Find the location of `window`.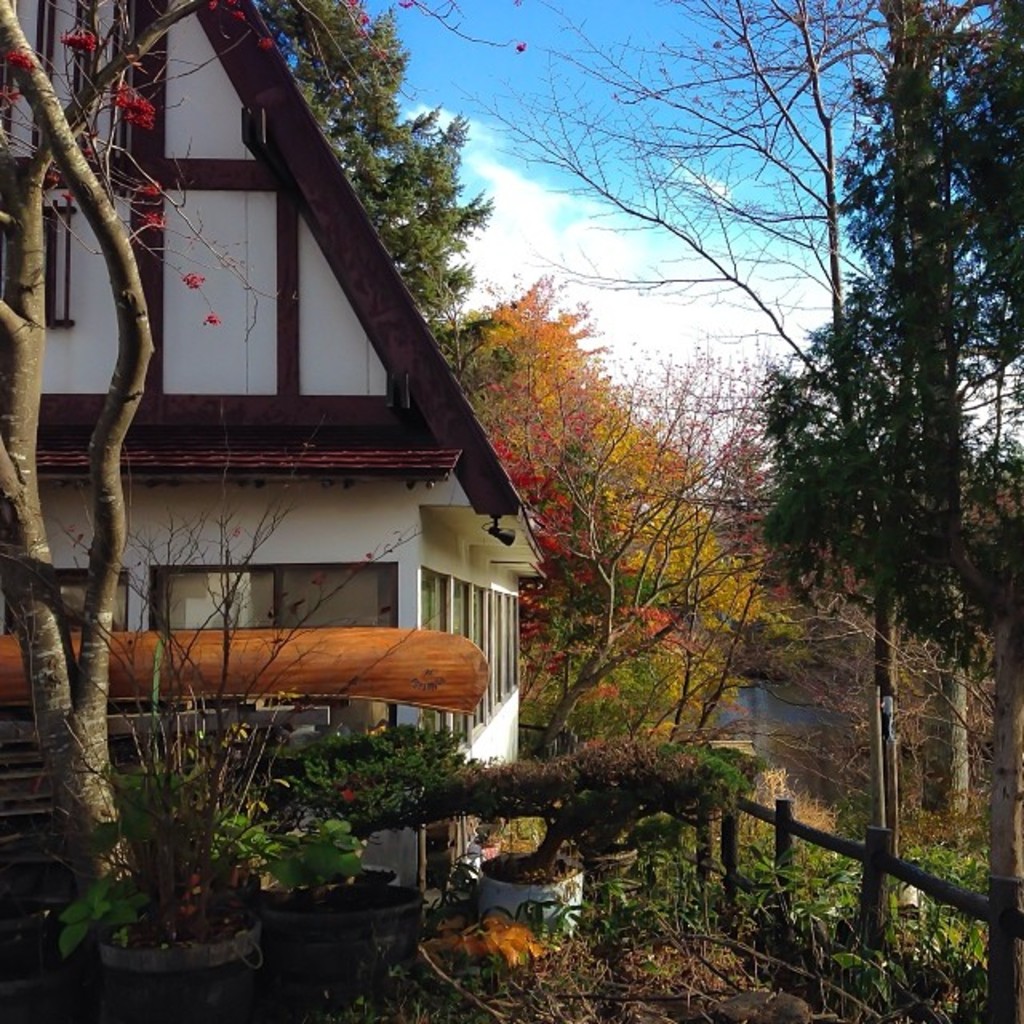
Location: <box>149,555,397,741</box>.
